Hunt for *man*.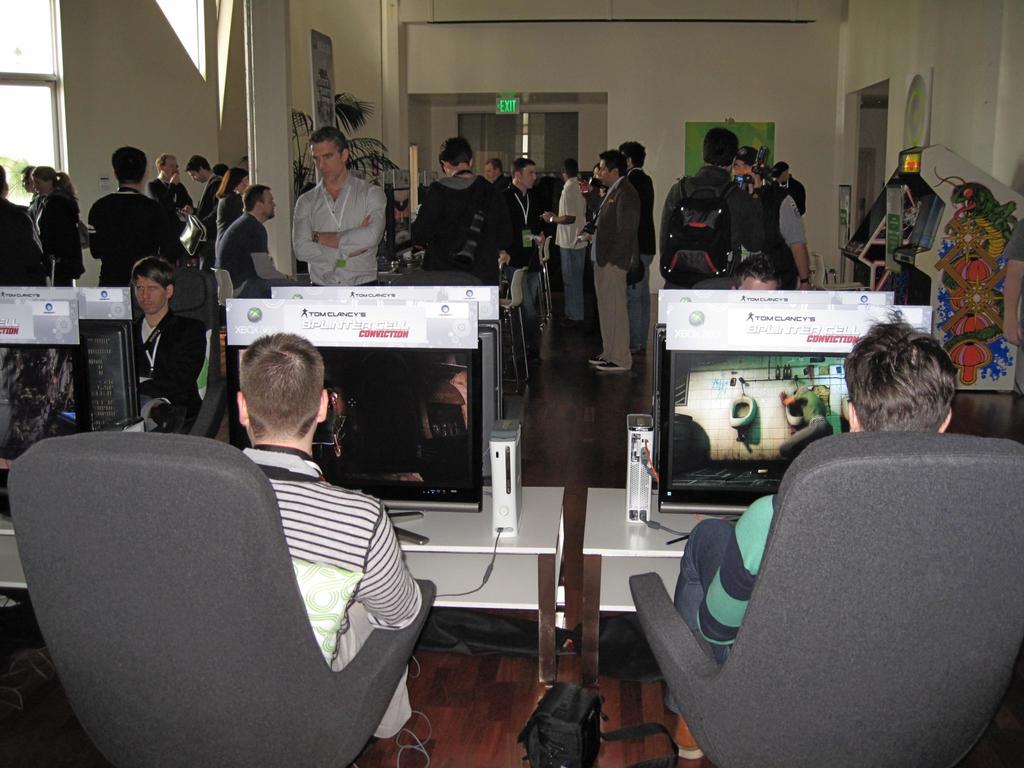
Hunted down at x1=290 y1=123 x2=388 y2=289.
